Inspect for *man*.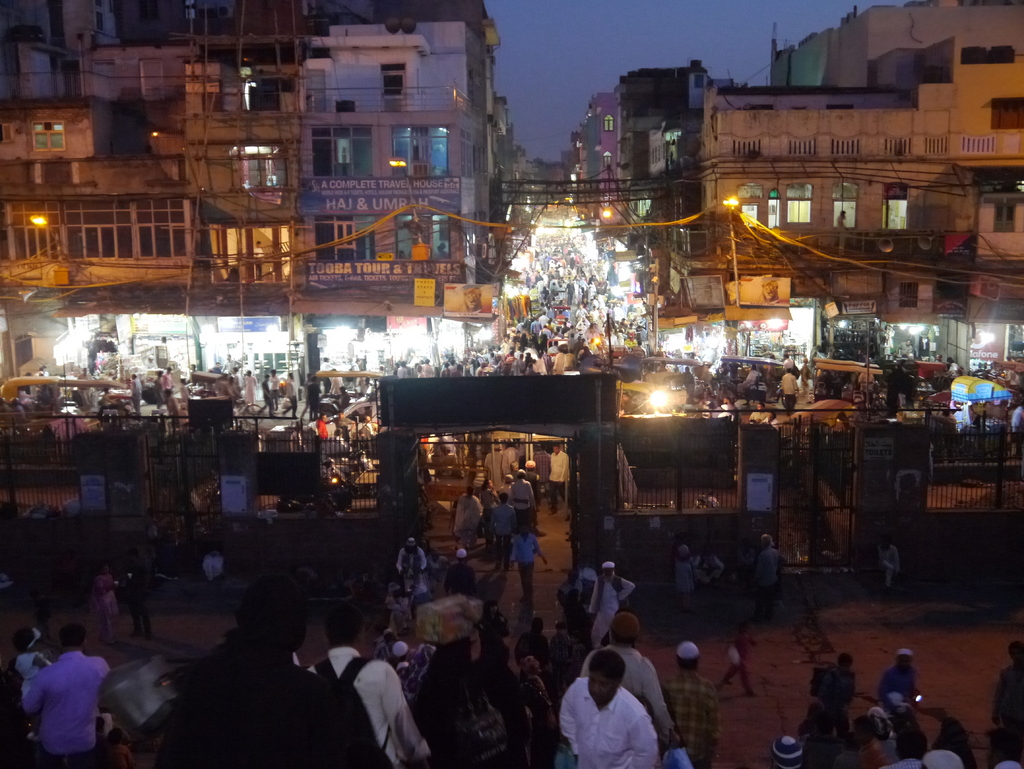
Inspection: Rect(515, 468, 533, 518).
